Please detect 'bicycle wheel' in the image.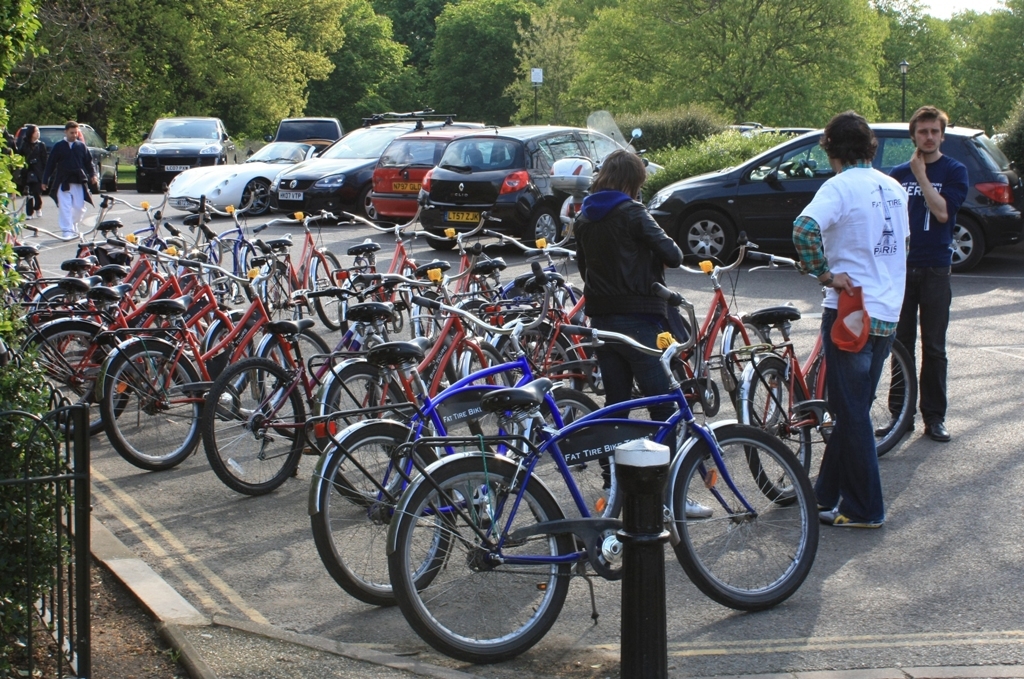
rect(415, 296, 440, 360).
